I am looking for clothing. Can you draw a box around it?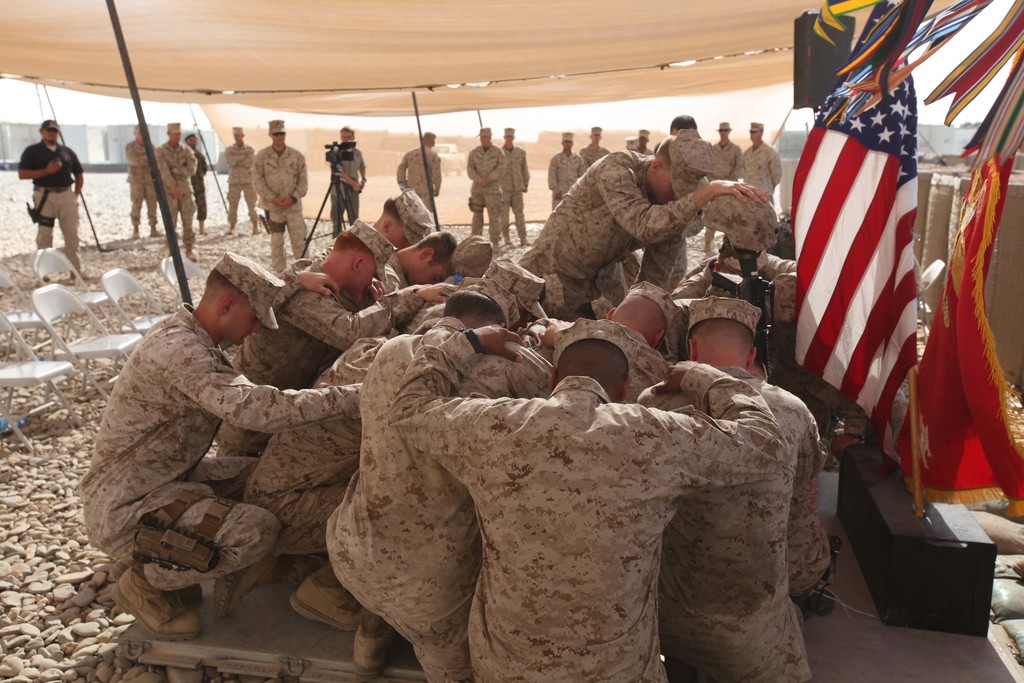
Sure, the bounding box is pyautogui.locateOnScreen(546, 145, 586, 212).
